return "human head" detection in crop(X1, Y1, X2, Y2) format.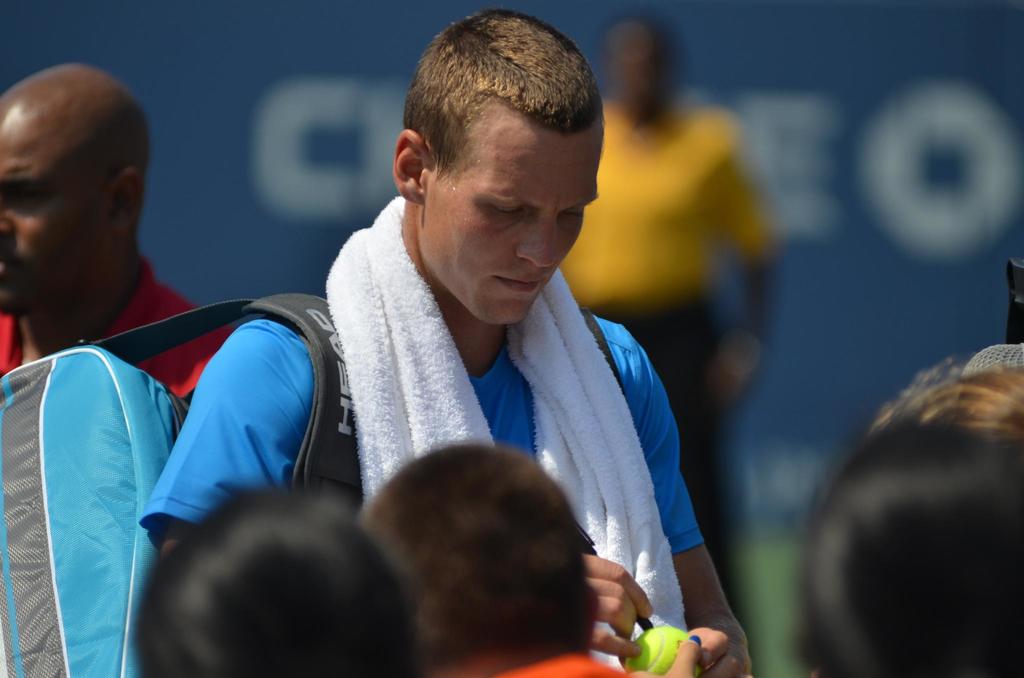
crop(362, 439, 599, 677).
